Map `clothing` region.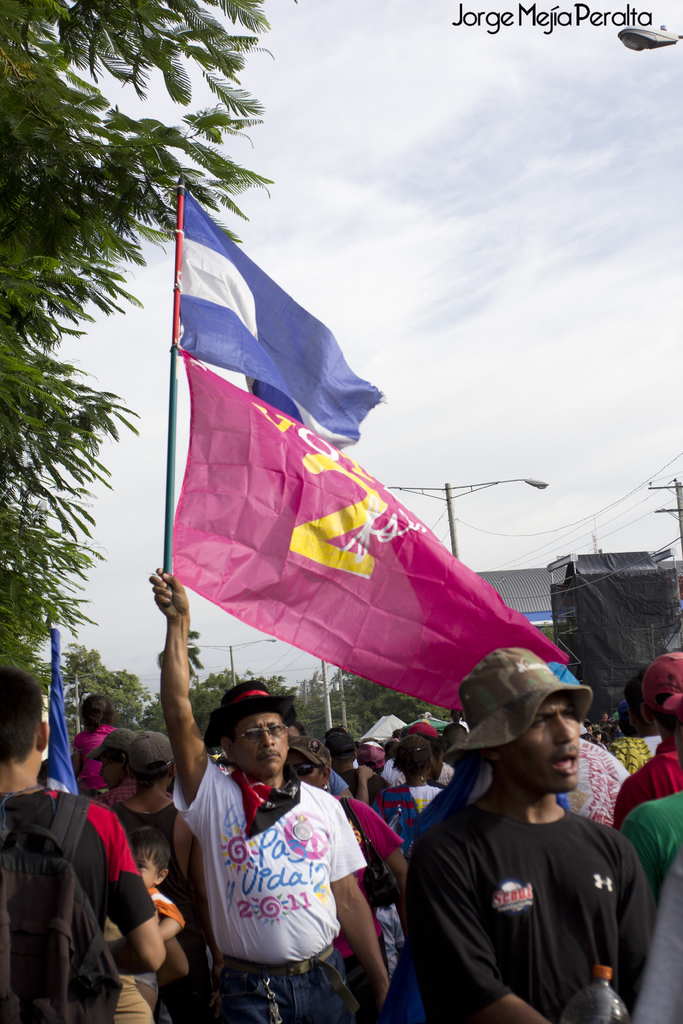
Mapped to locate(619, 778, 682, 858).
